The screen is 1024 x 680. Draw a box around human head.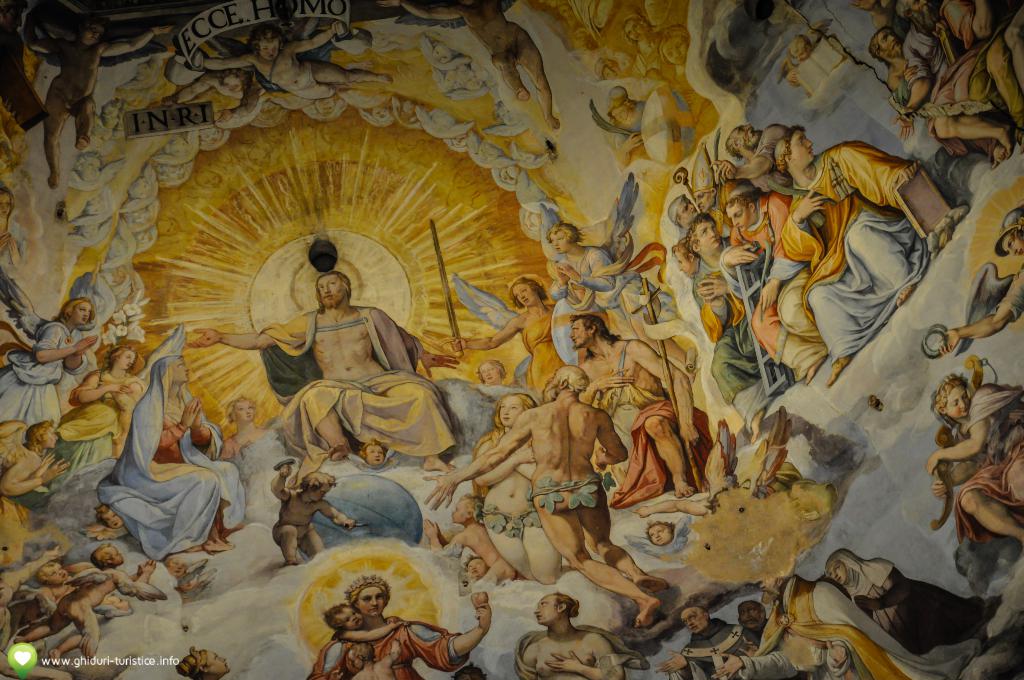
646/523/675/544.
